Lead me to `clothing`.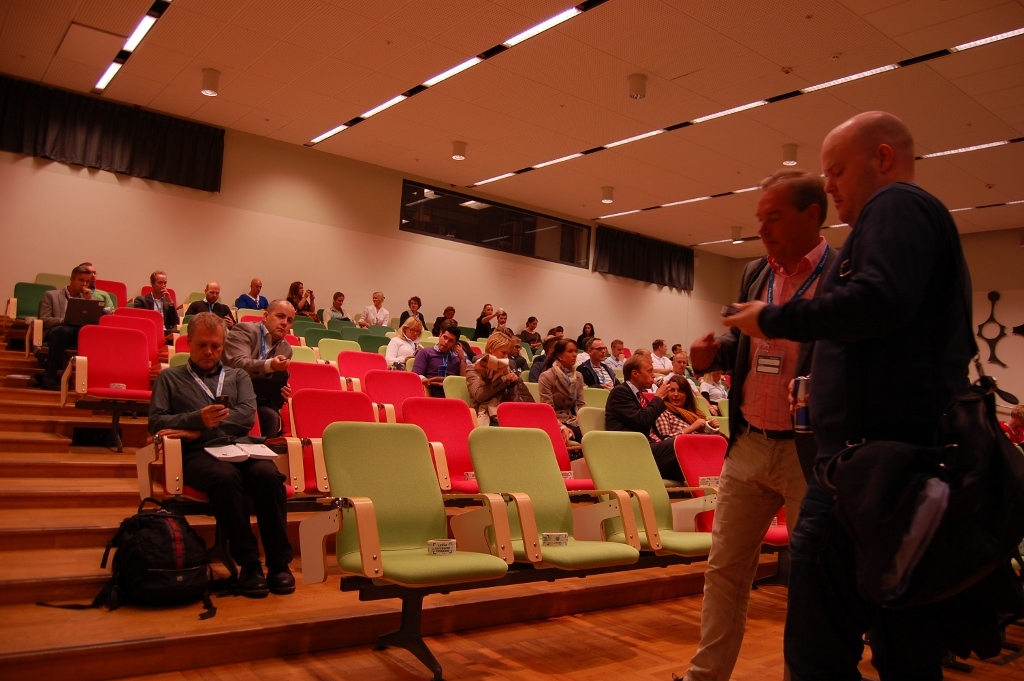
Lead to <region>237, 290, 269, 307</region>.
